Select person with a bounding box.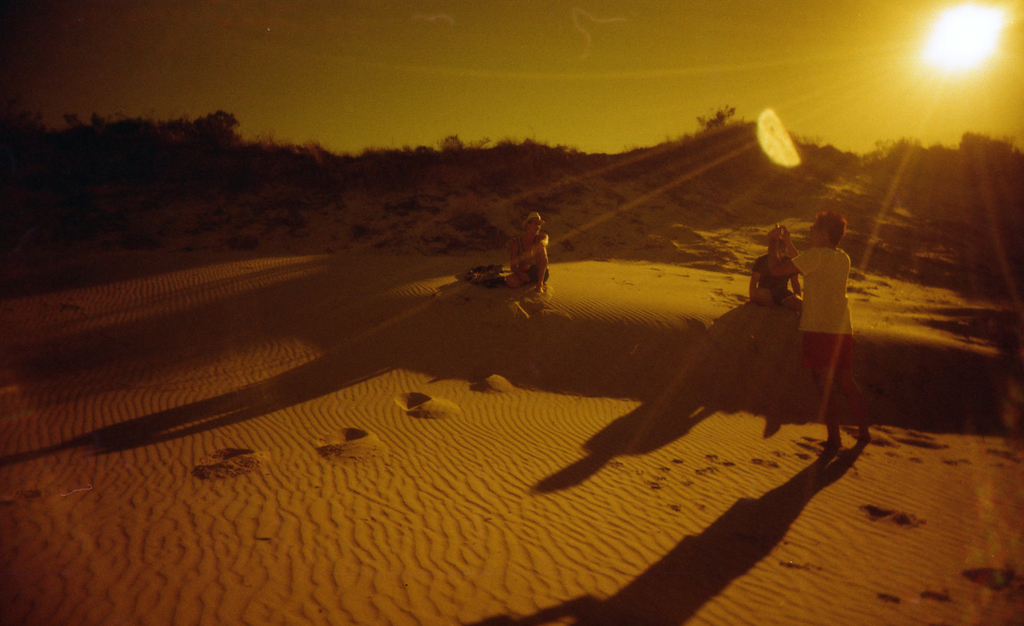
<region>794, 195, 872, 449</region>.
